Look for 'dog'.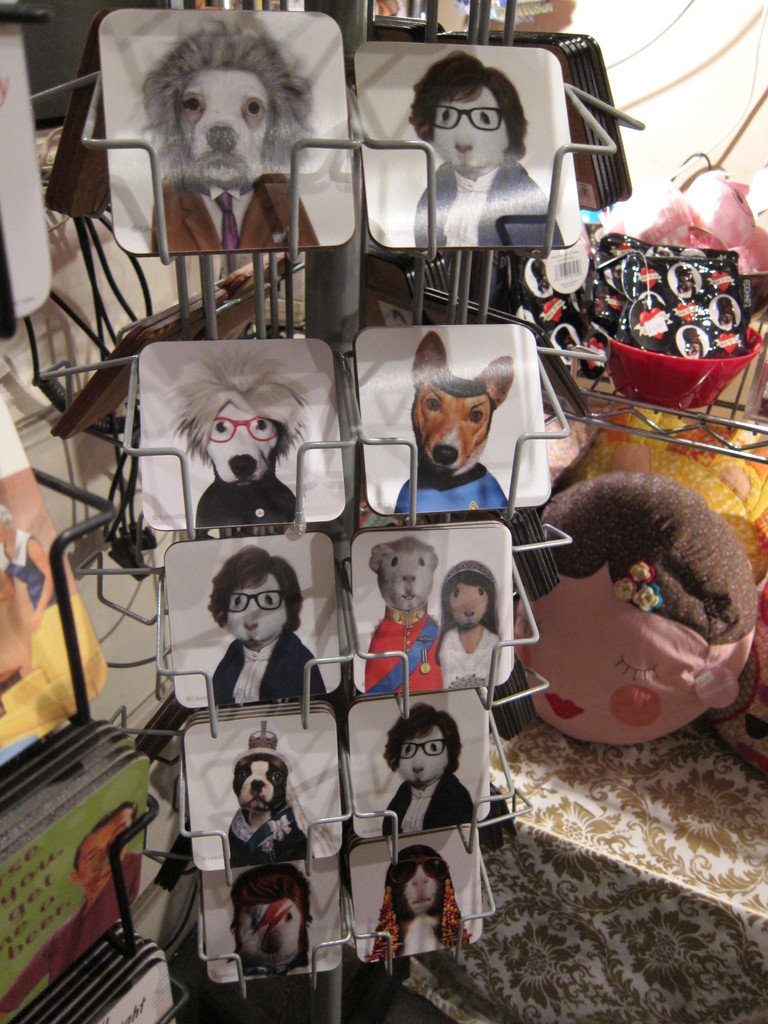
Found: pyautogui.locateOnScreen(364, 841, 472, 966).
